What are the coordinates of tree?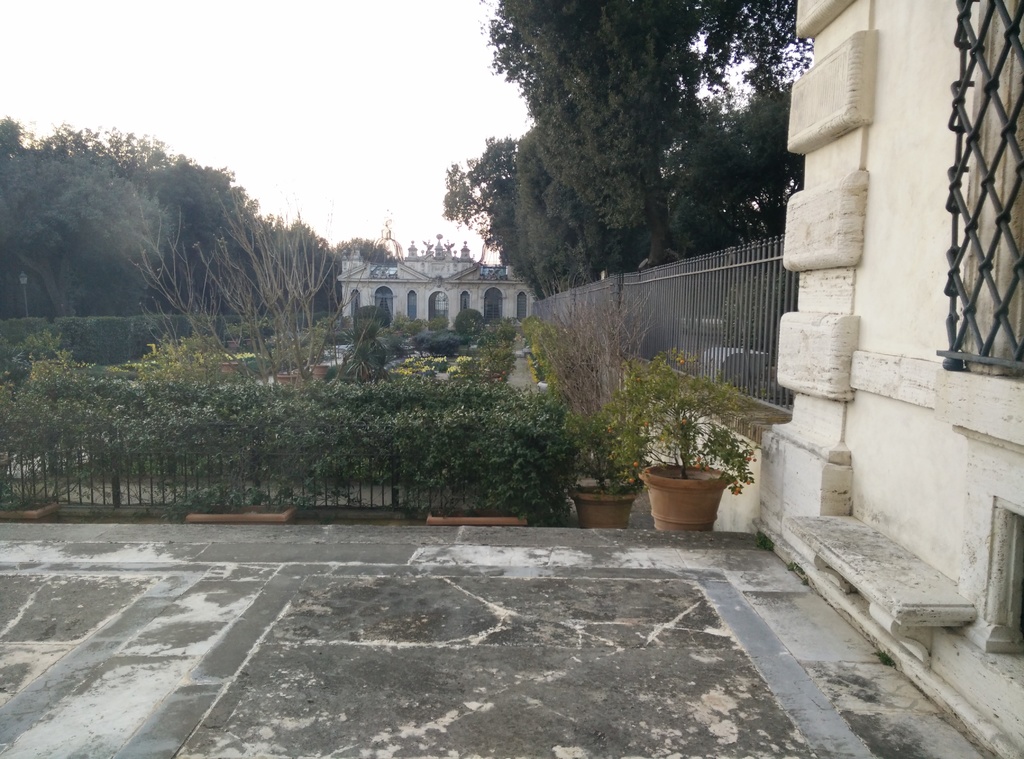
[x1=316, y1=242, x2=347, y2=307].
